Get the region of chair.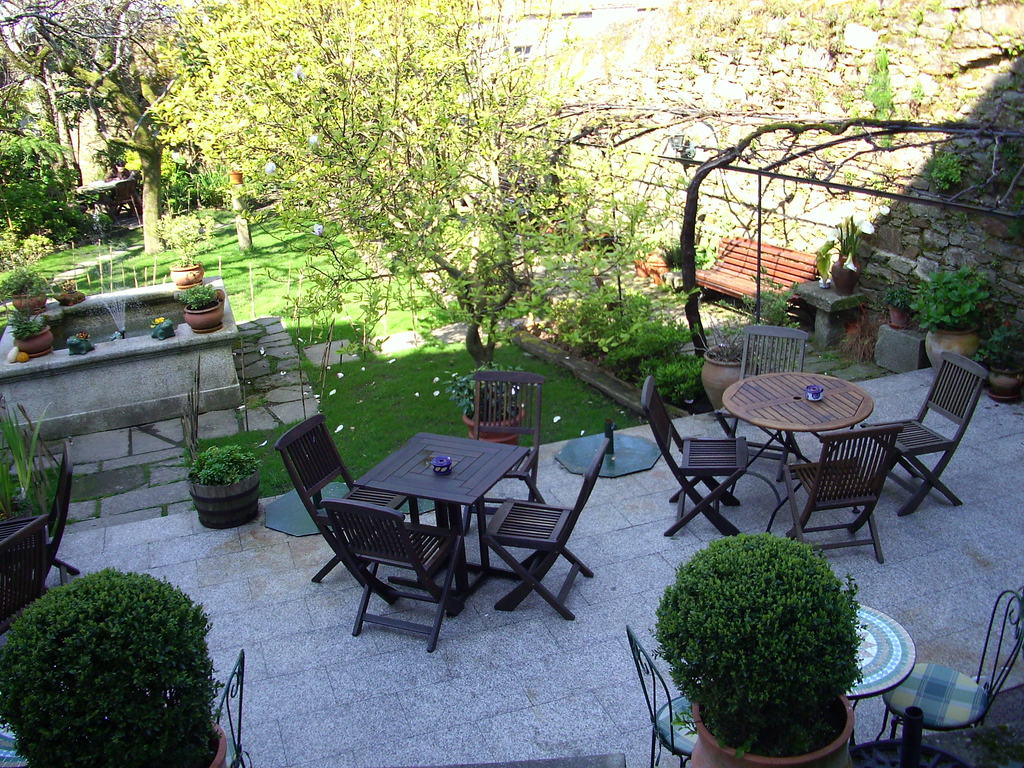
<bbox>715, 326, 800, 471</bbox>.
